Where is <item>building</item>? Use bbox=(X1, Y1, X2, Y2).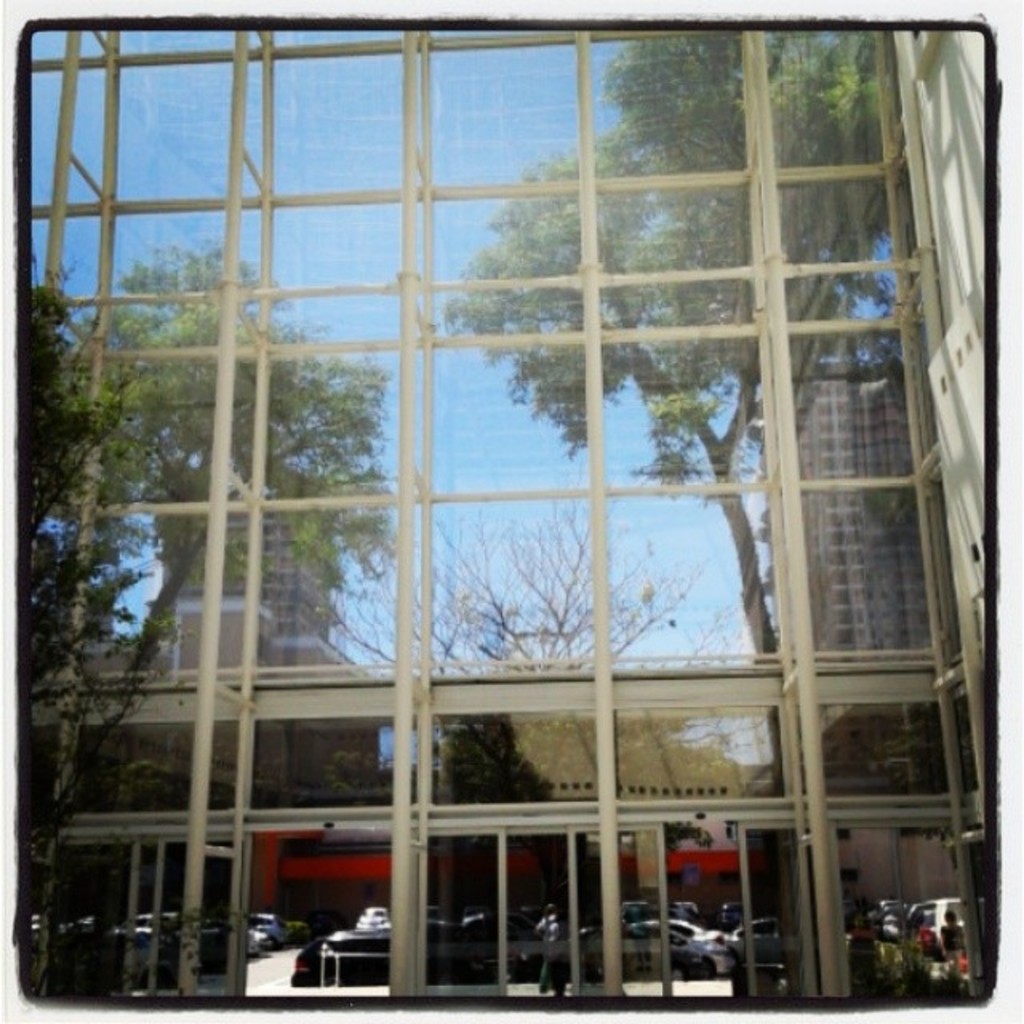
bbox=(13, 22, 992, 997).
